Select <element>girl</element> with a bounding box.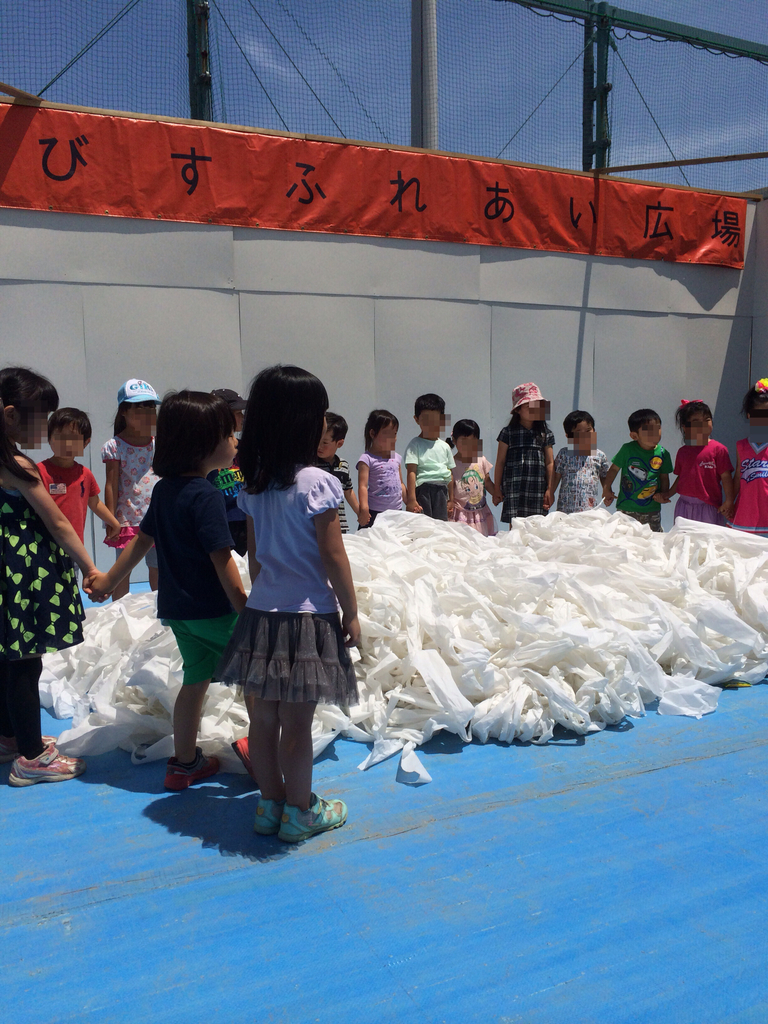
557 412 618 509.
